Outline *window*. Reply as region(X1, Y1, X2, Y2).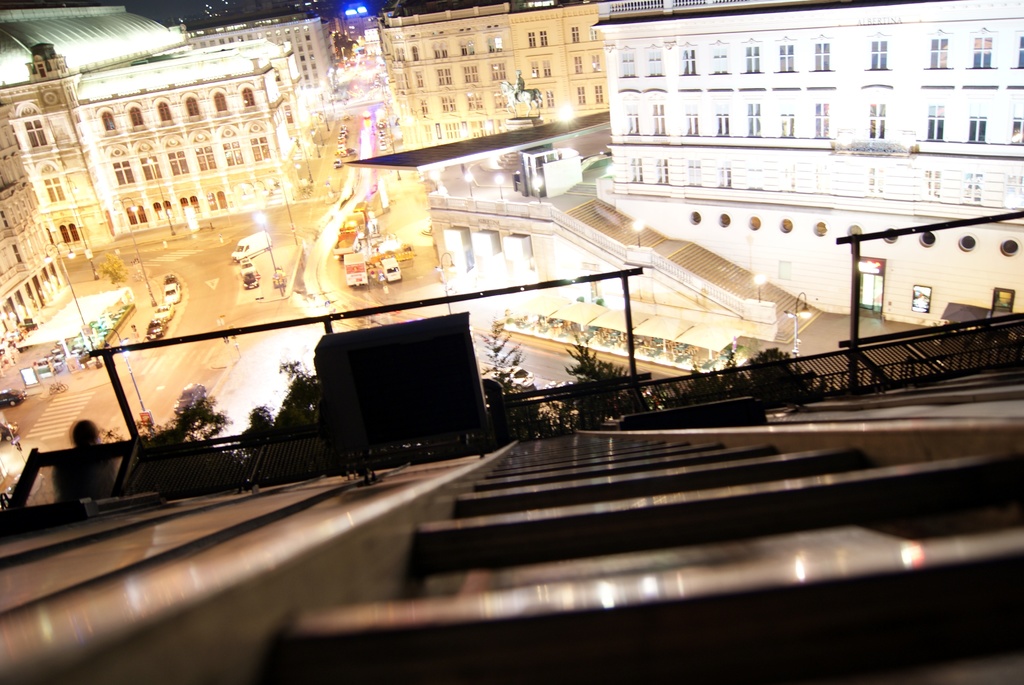
region(926, 106, 943, 137).
